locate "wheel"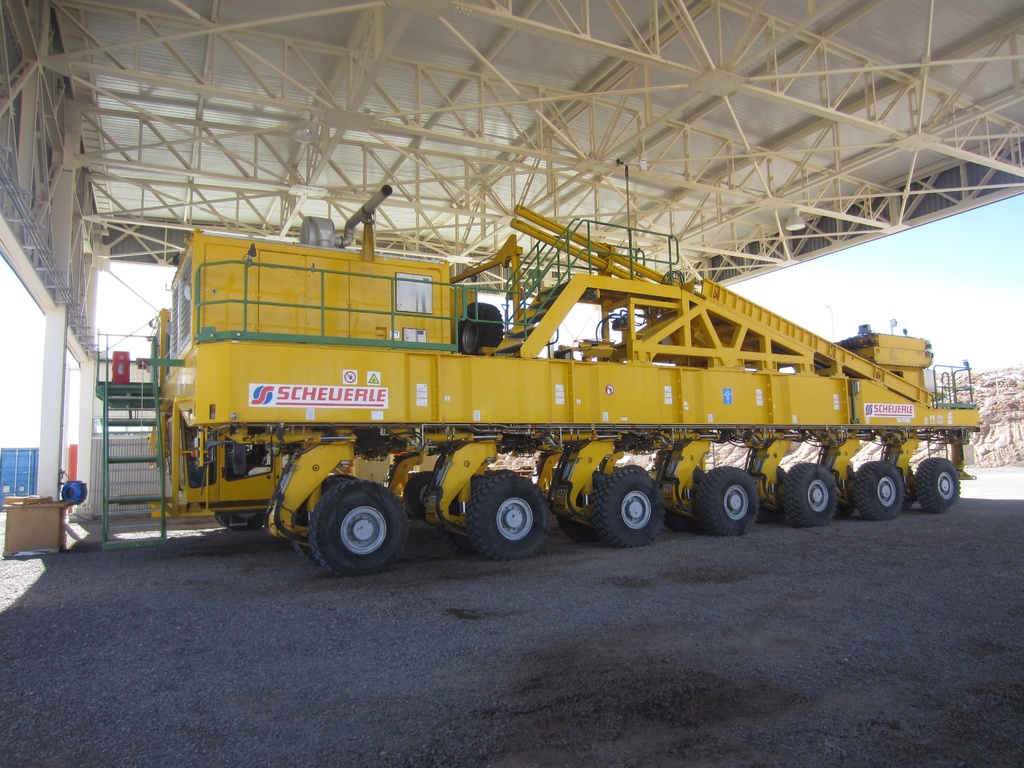
l=623, t=463, r=648, b=469
